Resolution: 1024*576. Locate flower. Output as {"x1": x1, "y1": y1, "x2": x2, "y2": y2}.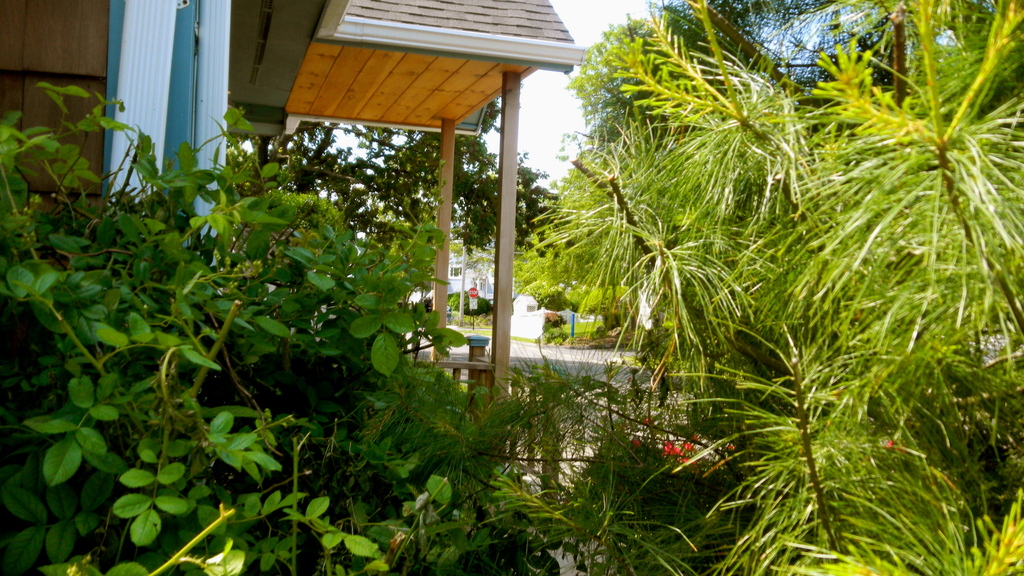
{"x1": 692, "y1": 435, "x2": 699, "y2": 441}.
